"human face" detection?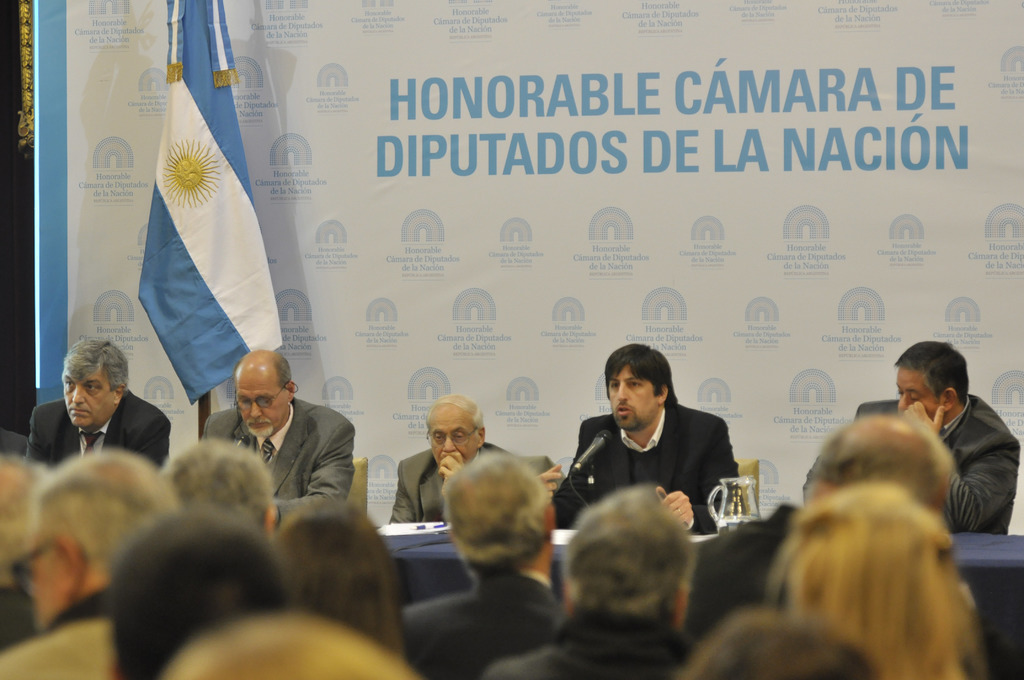
(left=61, top=368, right=115, bottom=433)
